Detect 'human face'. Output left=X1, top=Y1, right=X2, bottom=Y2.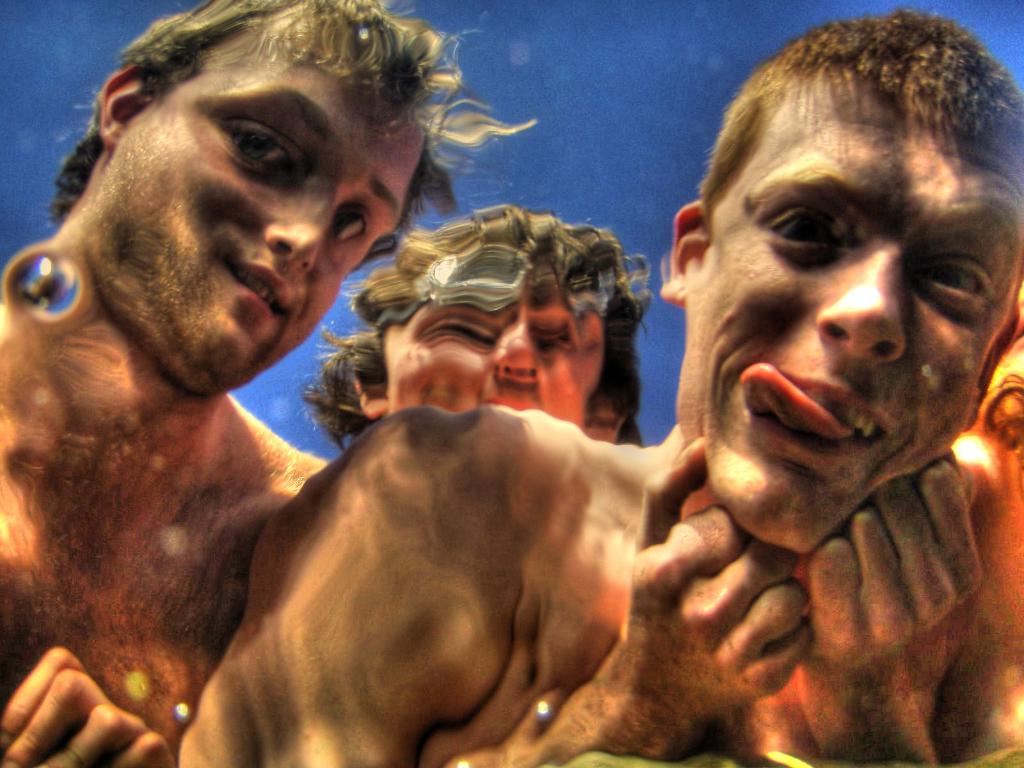
left=689, top=76, right=1023, bottom=554.
